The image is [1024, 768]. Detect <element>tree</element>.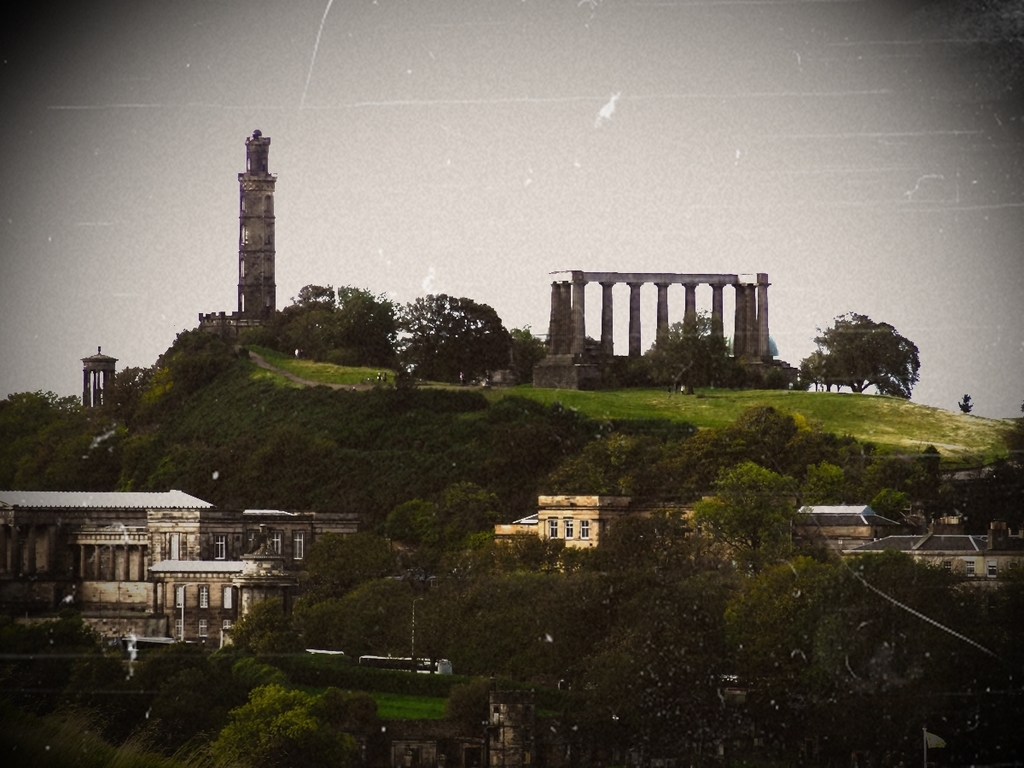
Detection: (430, 389, 589, 510).
